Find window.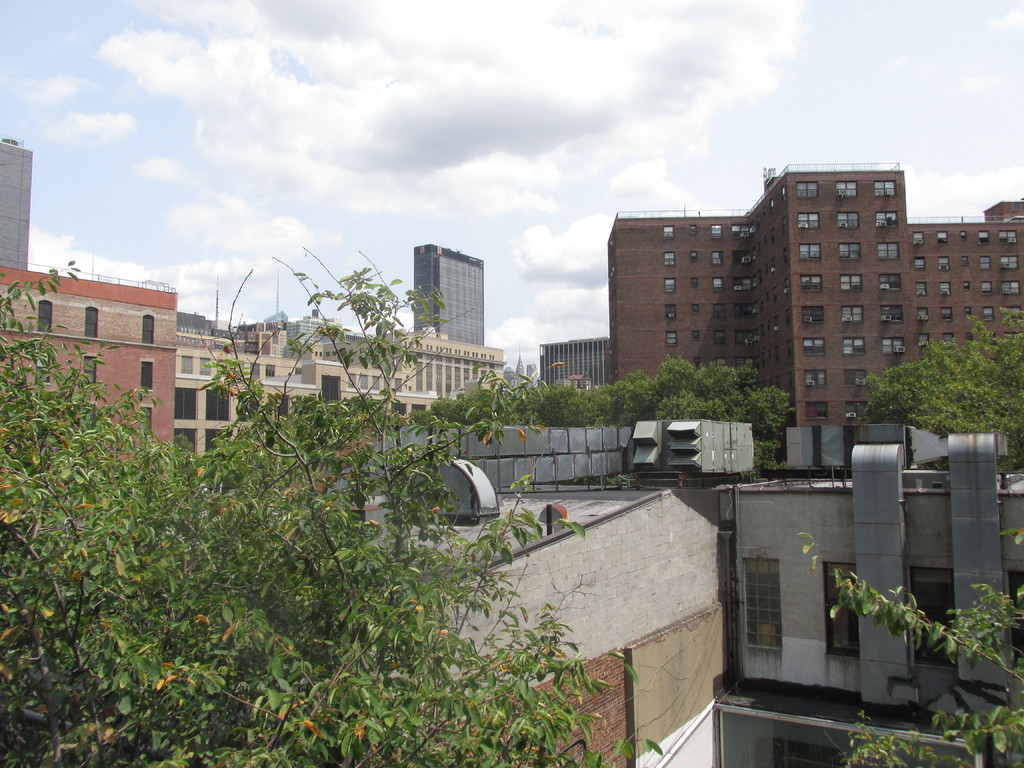
region(836, 213, 861, 228).
